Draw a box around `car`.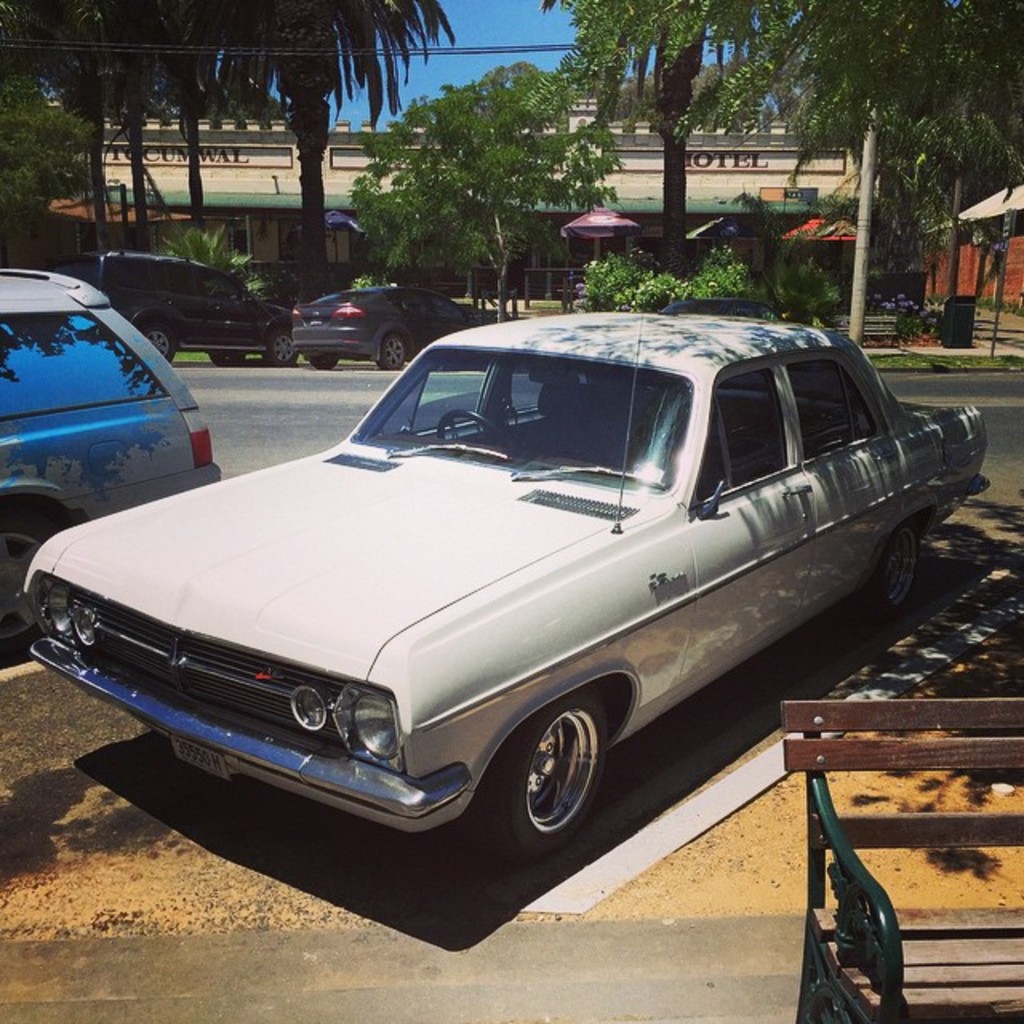
bbox(13, 310, 992, 866).
